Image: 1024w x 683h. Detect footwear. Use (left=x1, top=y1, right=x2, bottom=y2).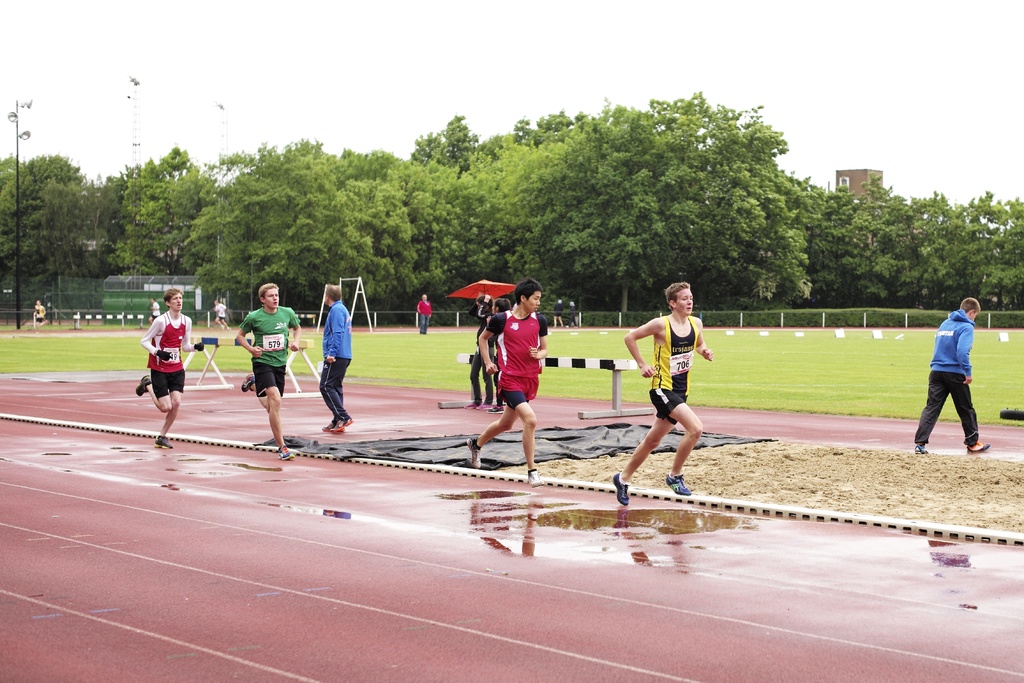
(left=918, top=439, right=930, bottom=454).
